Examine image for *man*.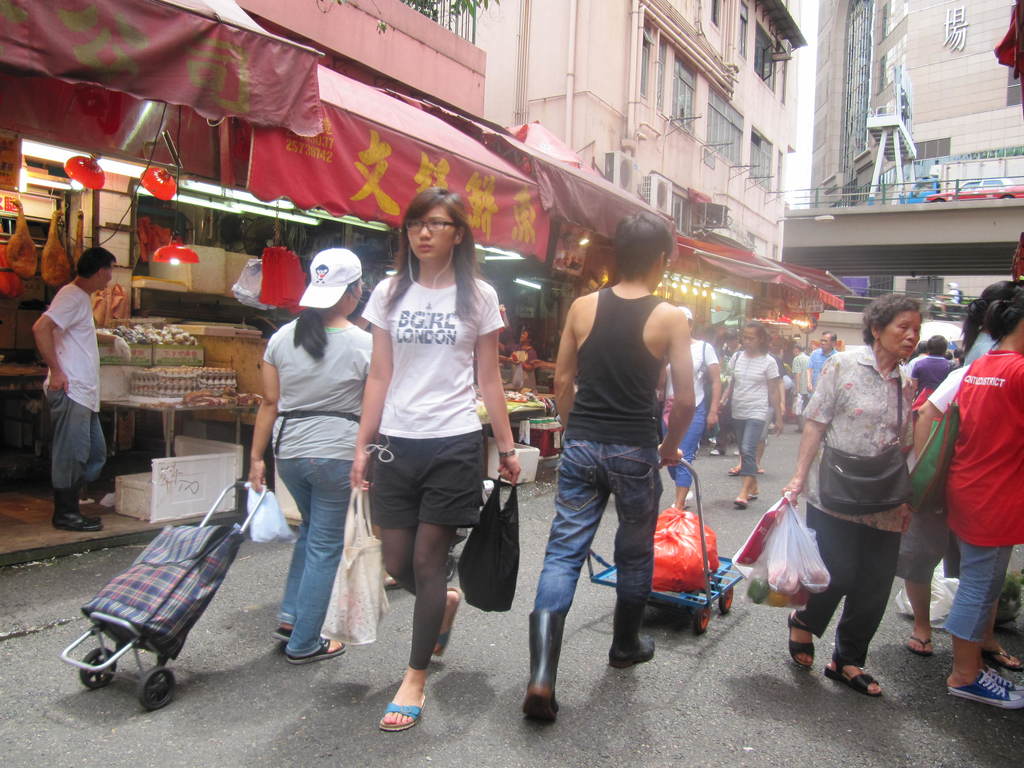
Examination result: [left=801, top=326, right=847, bottom=410].
